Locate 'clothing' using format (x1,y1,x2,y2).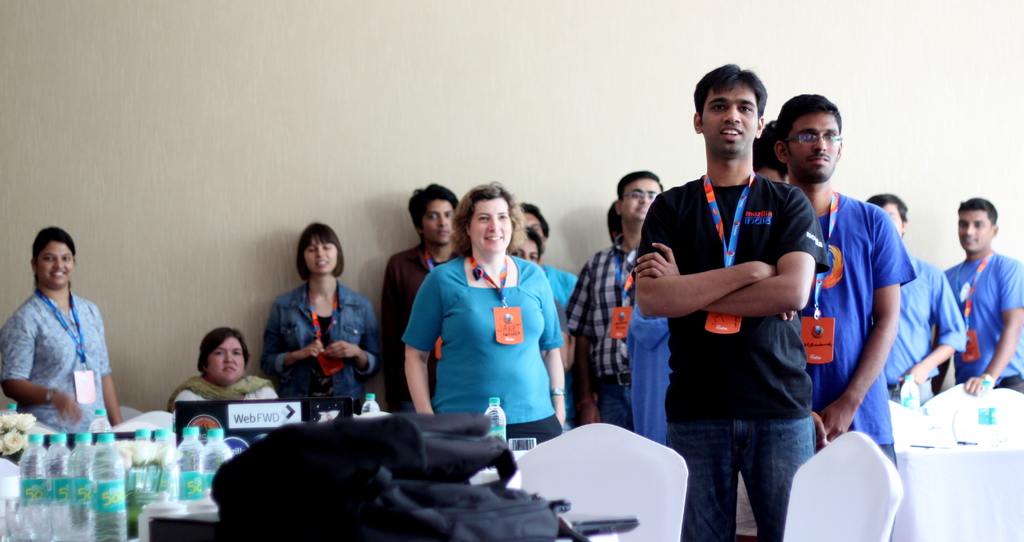
(630,309,673,450).
